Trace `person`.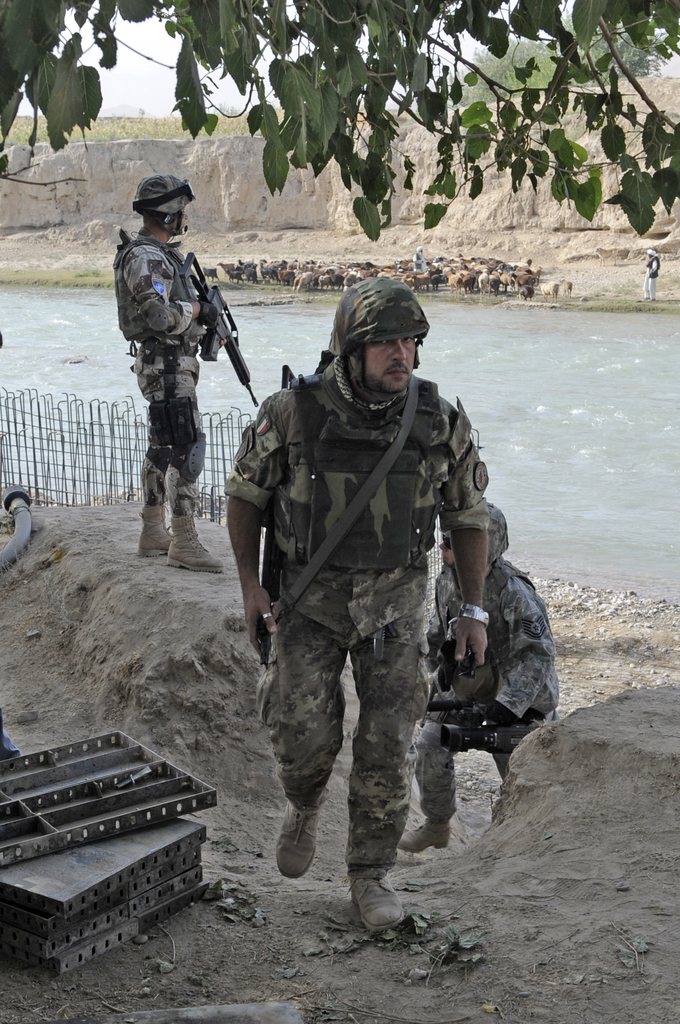
Traced to region(215, 269, 505, 946).
